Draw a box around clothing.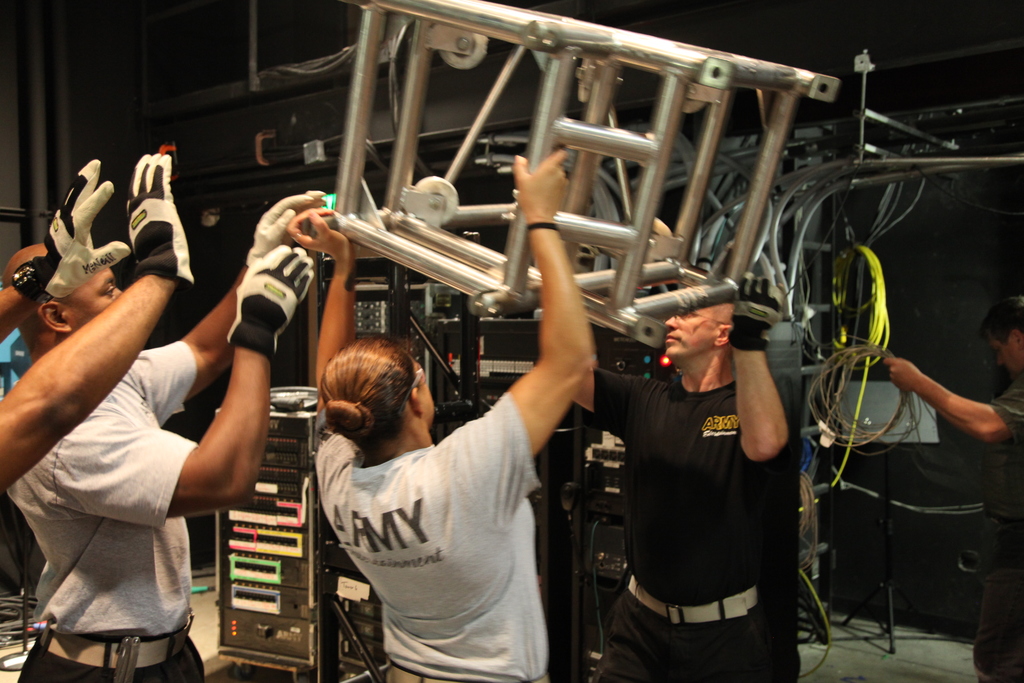
(left=293, top=333, right=593, bottom=676).
